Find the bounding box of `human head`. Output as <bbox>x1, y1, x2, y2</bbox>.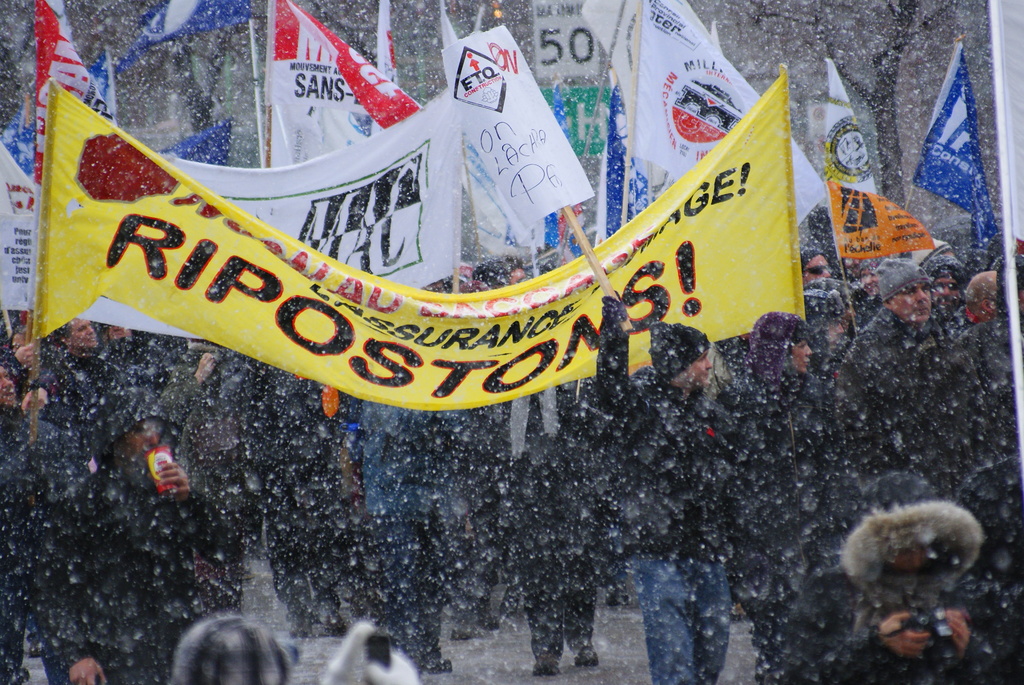
<bbox>646, 321, 718, 391</bbox>.
